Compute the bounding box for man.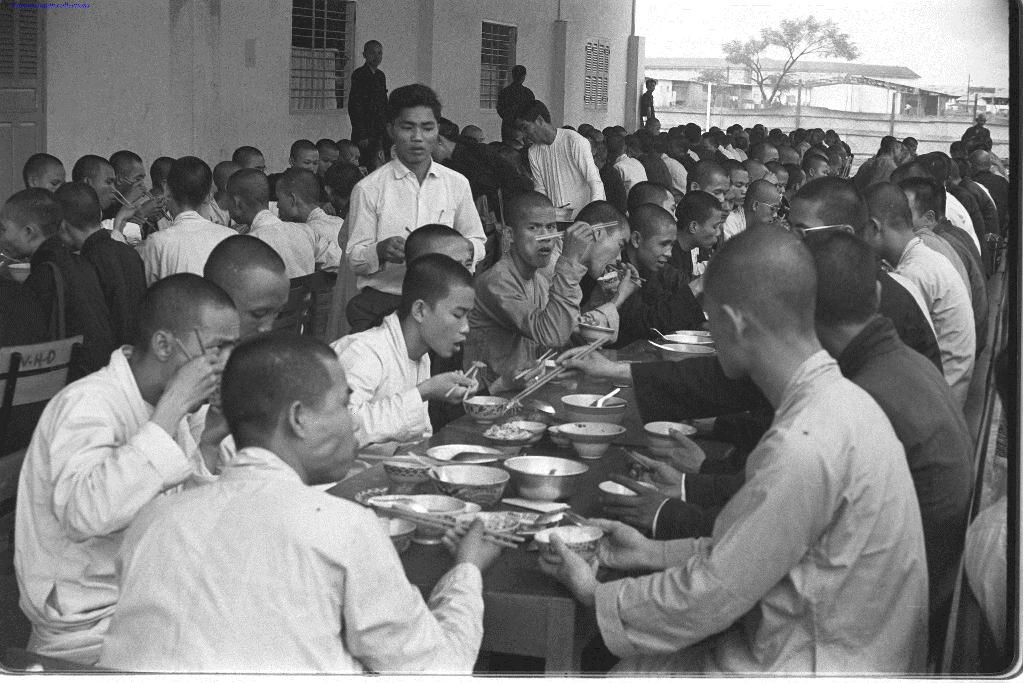
box=[485, 188, 594, 343].
